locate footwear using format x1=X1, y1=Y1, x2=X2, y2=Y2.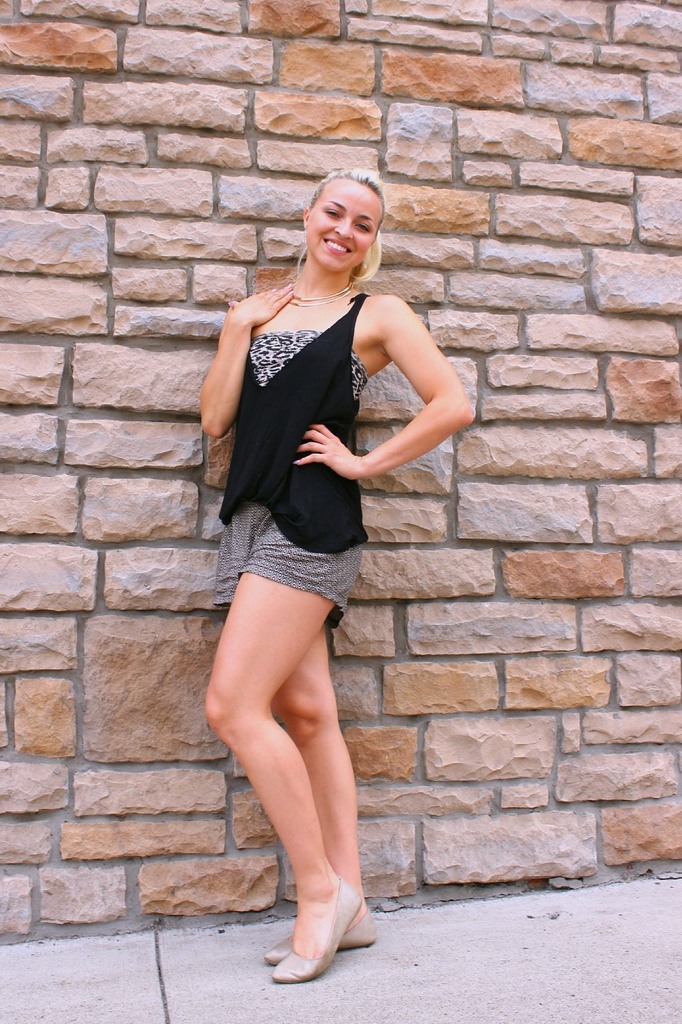
x1=249, y1=912, x2=389, y2=961.
